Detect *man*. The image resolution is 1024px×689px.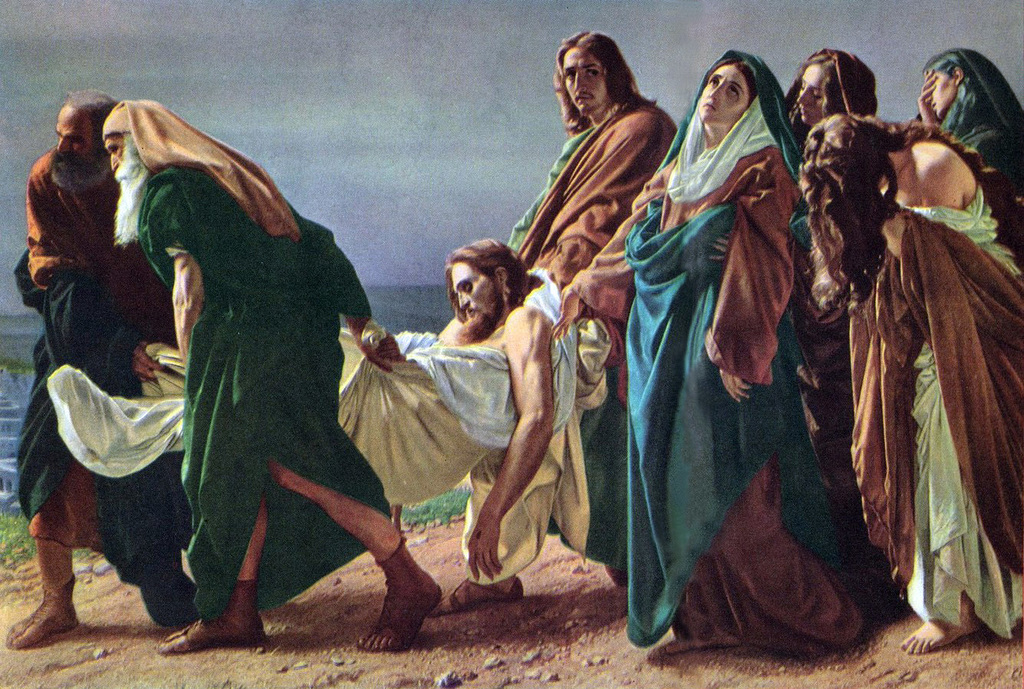
left=498, top=28, right=682, bottom=592.
